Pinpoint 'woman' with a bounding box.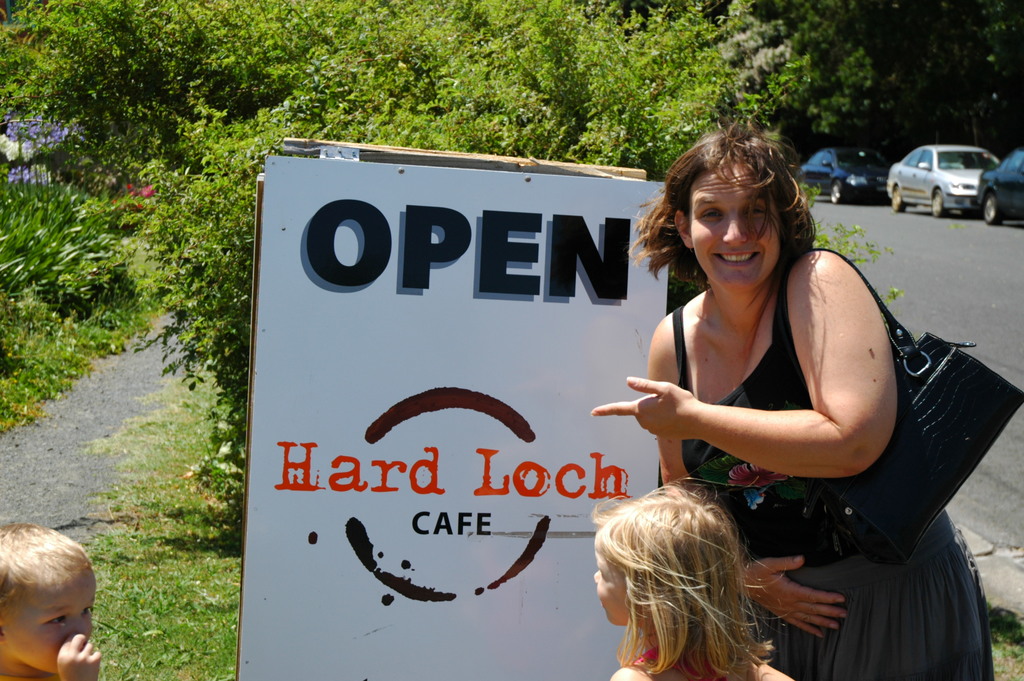
<bbox>620, 114, 972, 657</bbox>.
